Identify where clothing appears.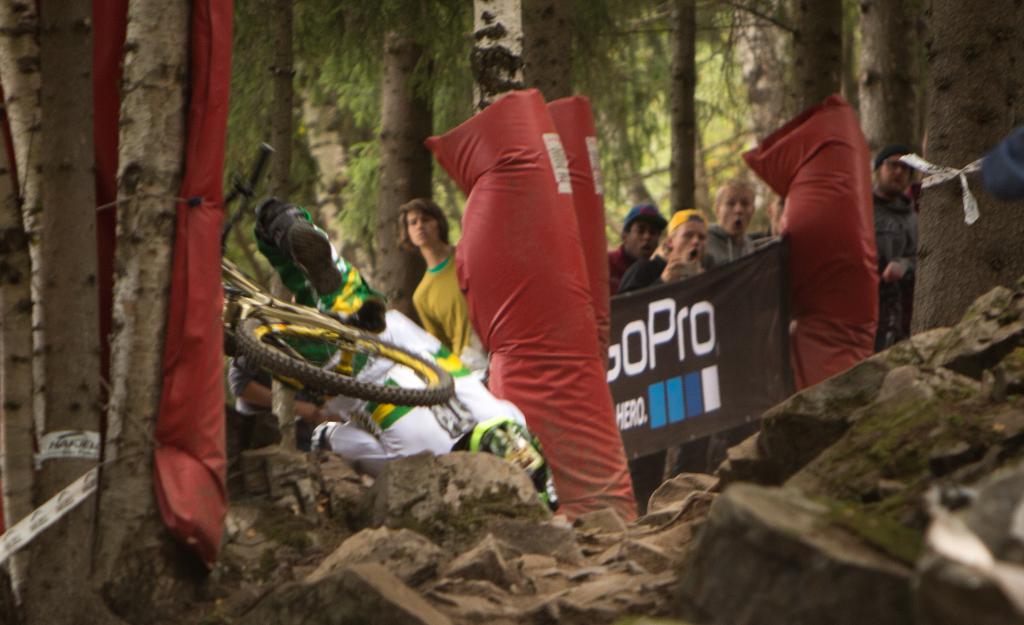
Appears at select_region(399, 247, 483, 389).
